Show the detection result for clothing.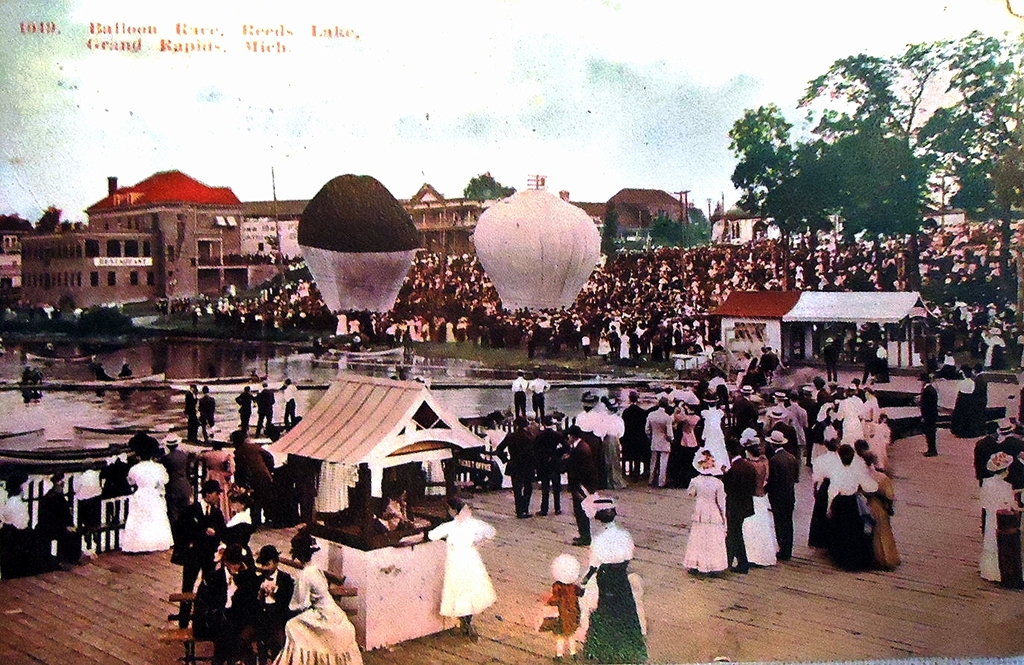
695 405 726 459.
